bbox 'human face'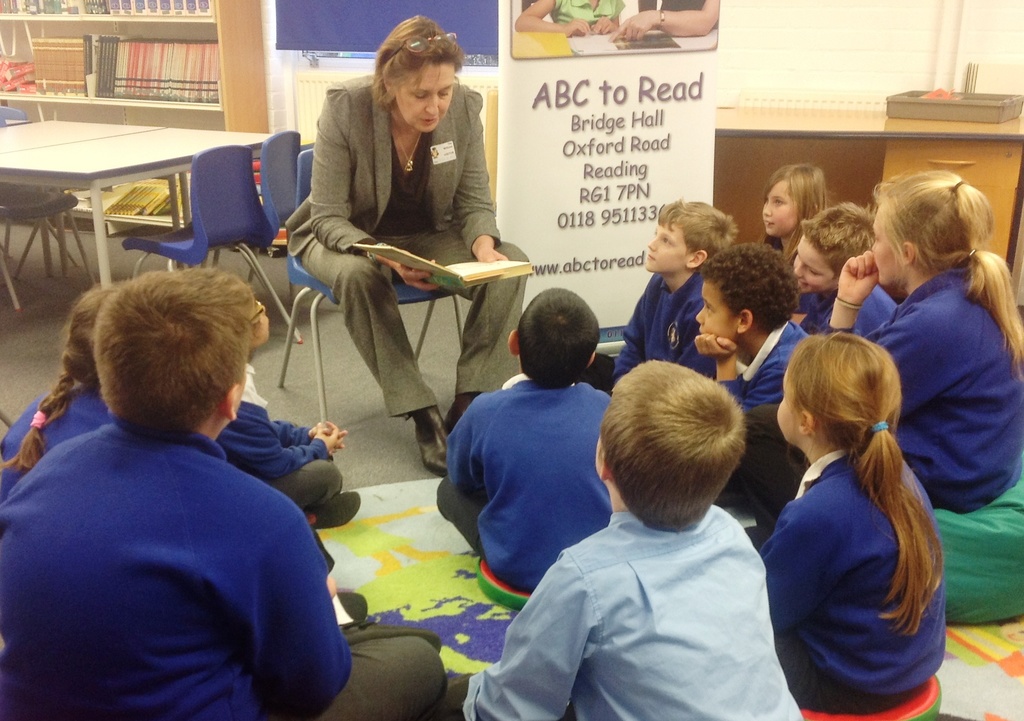
{"left": 695, "top": 280, "right": 736, "bottom": 335}
